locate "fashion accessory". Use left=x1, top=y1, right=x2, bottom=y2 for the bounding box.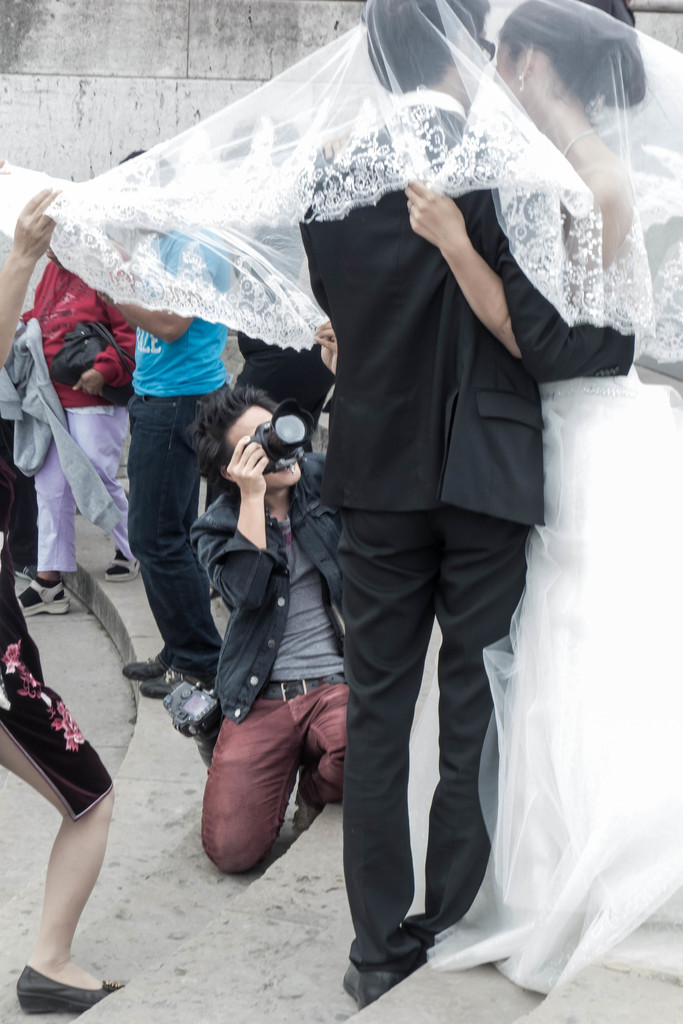
left=586, top=90, right=610, bottom=122.
